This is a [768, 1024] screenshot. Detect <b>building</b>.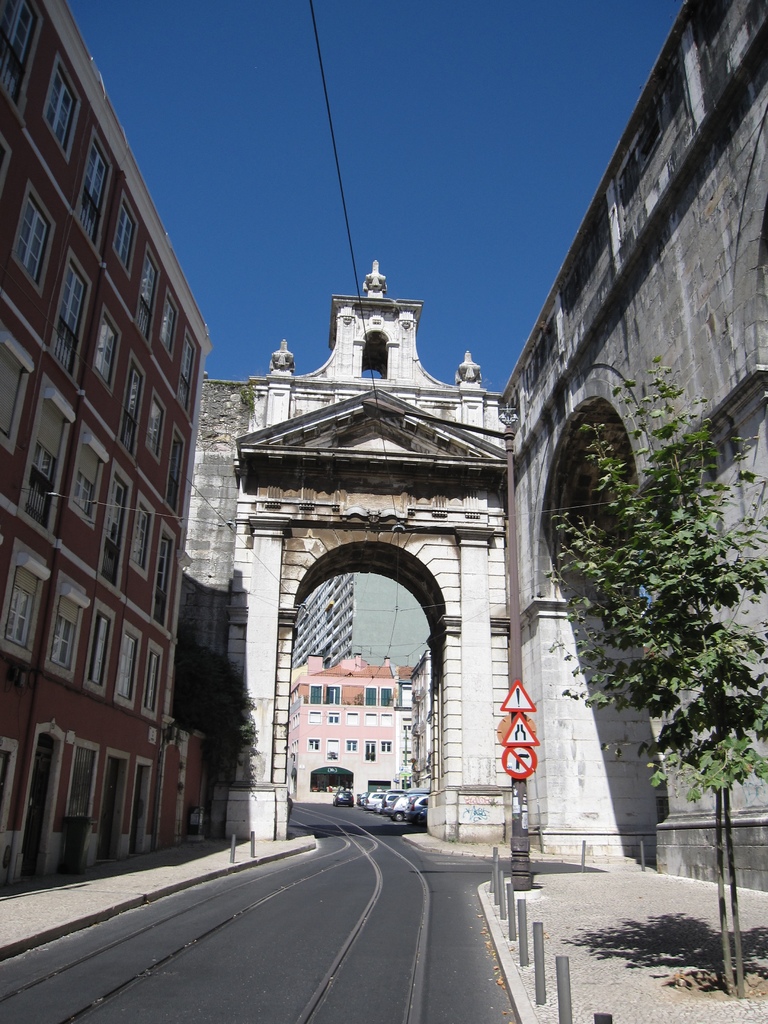
select_region(286, 648, 403, 806).
